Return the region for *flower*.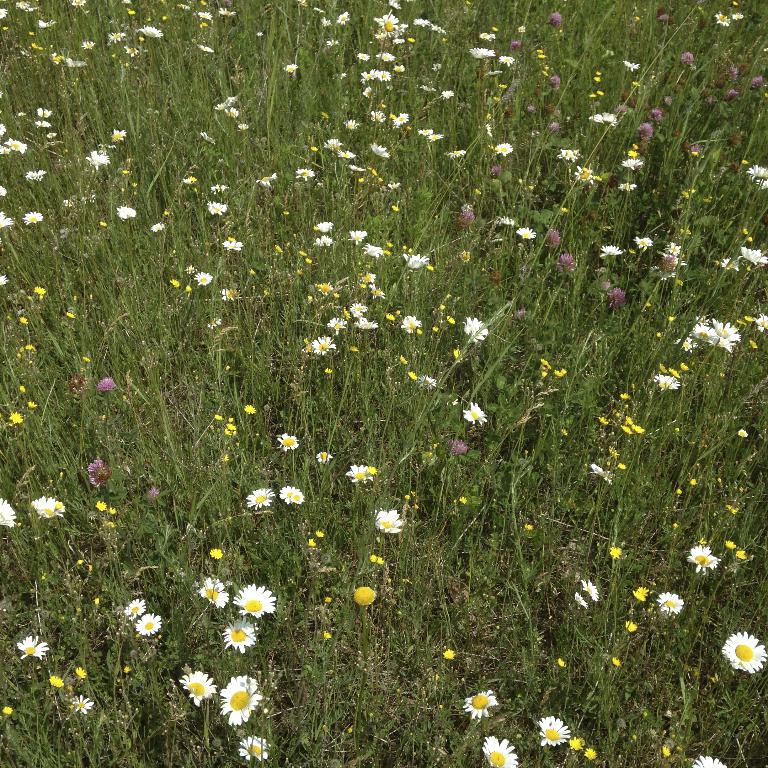
(209,180,228,194).
